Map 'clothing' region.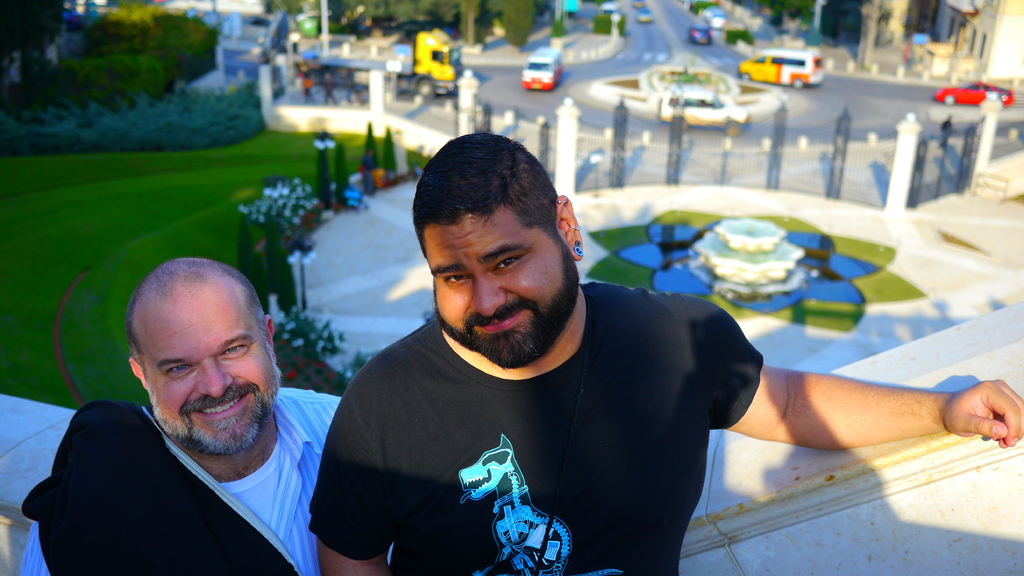
Mapped to select_region(14, 397, 345, 575).
